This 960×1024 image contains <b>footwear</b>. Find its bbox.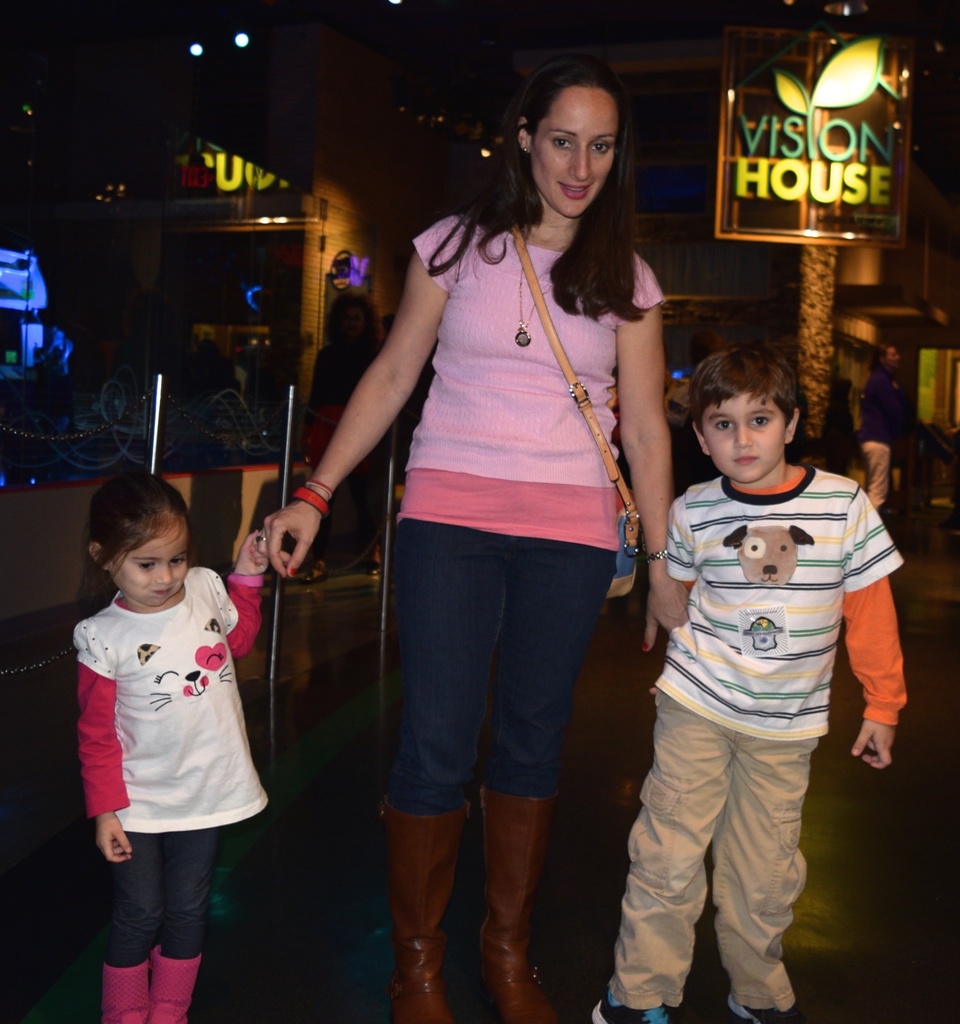
<region>380, 803, 472, 1023</region>.
